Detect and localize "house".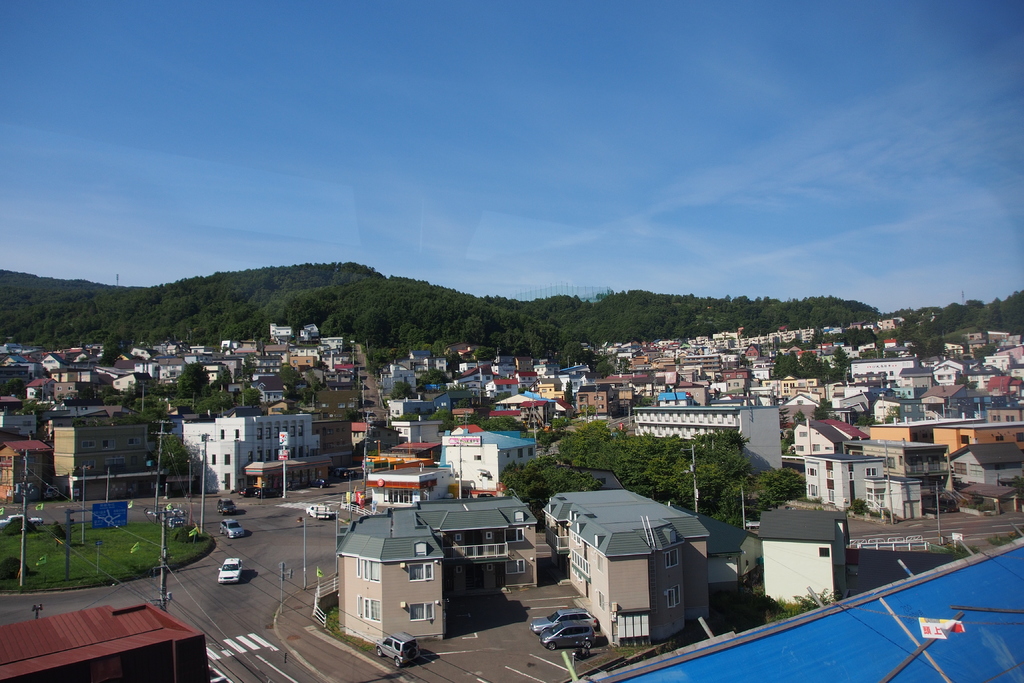
Localized at box=[900, 339, 920, 360].
